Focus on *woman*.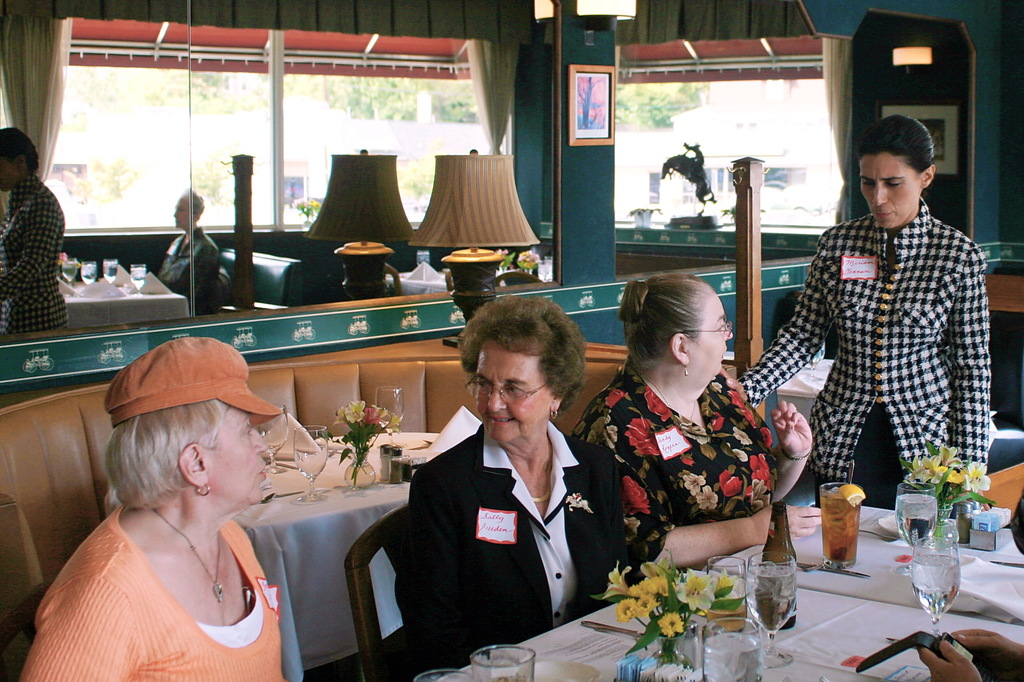
Focused at (154, 187, 221, 314).
